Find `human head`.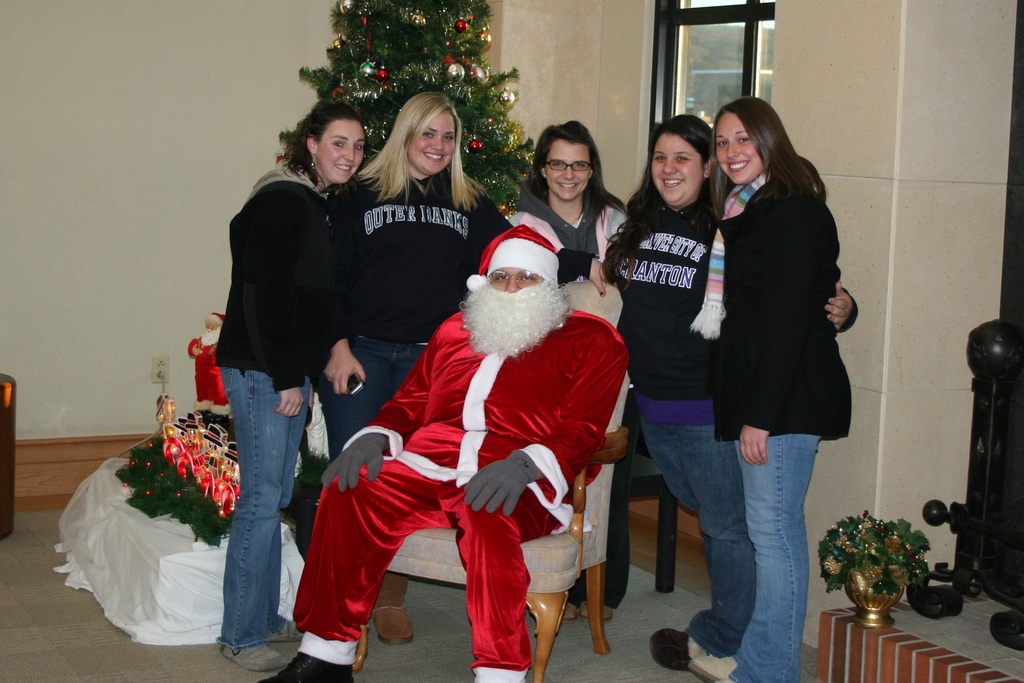
l=650, t=115, r=720, b=209.
